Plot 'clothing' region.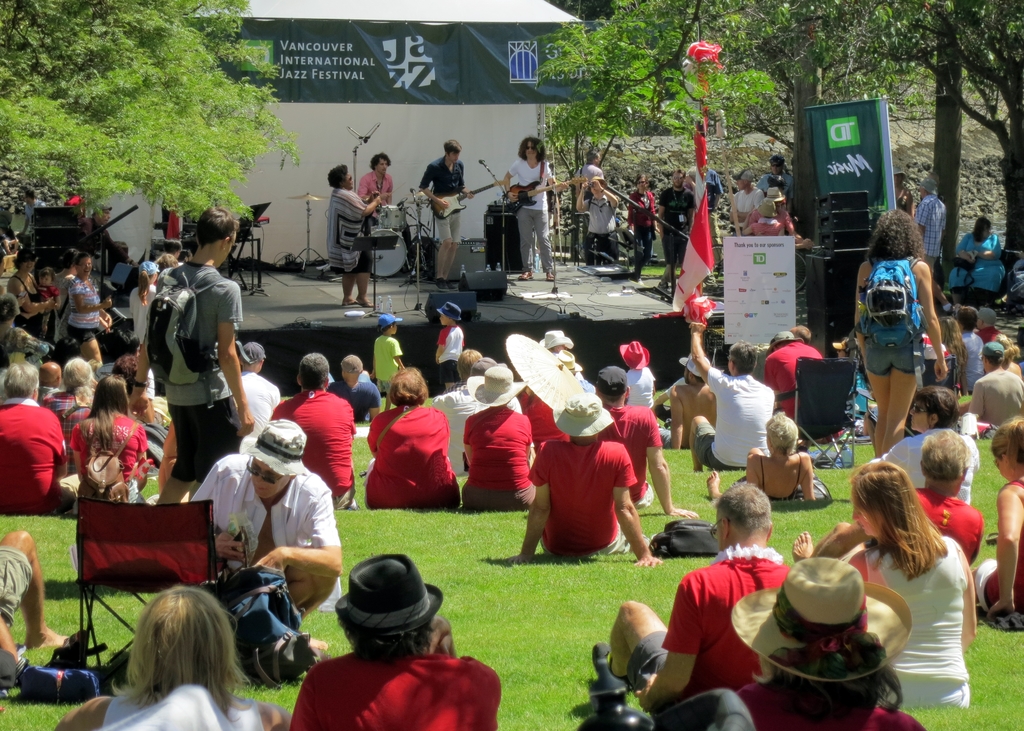
Plotted at (left=369, top=394, right=457, bottom=519).
